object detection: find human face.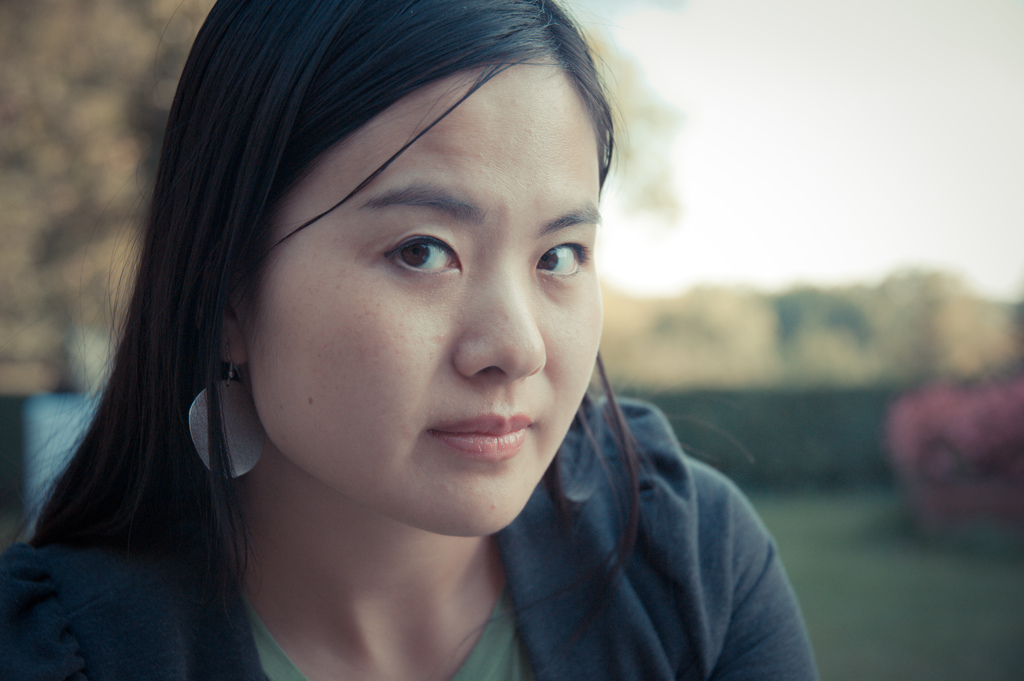
detection(243, 60, 602, 536).
